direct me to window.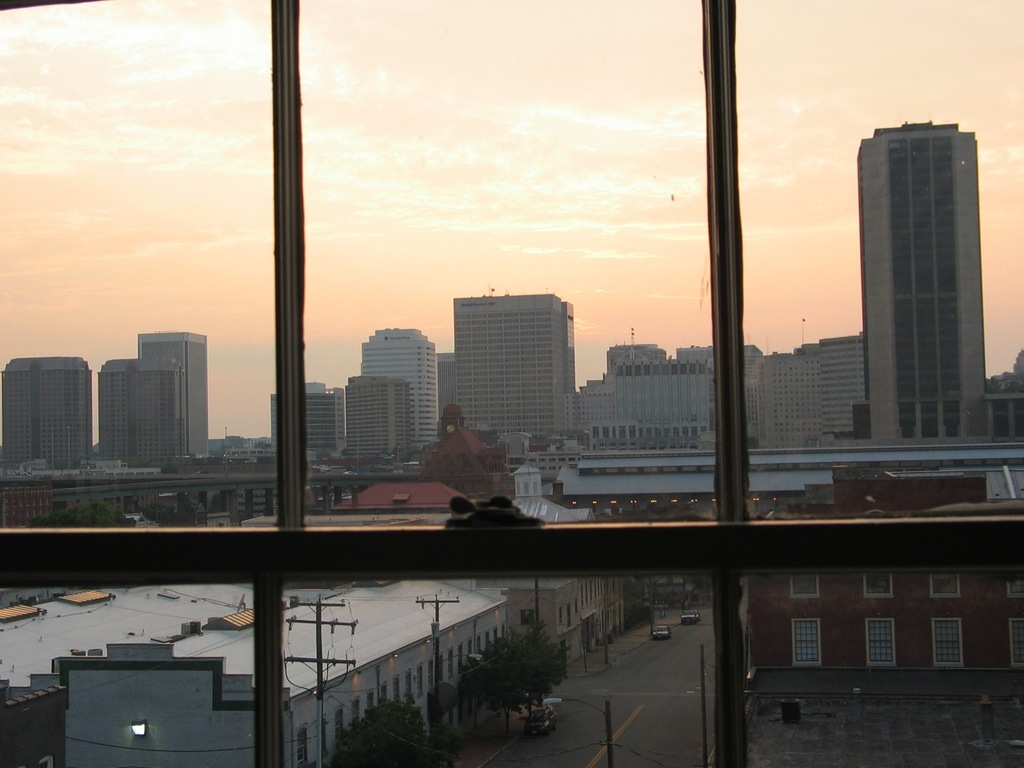
Direction: bbox(486, 631, 493, 653).
